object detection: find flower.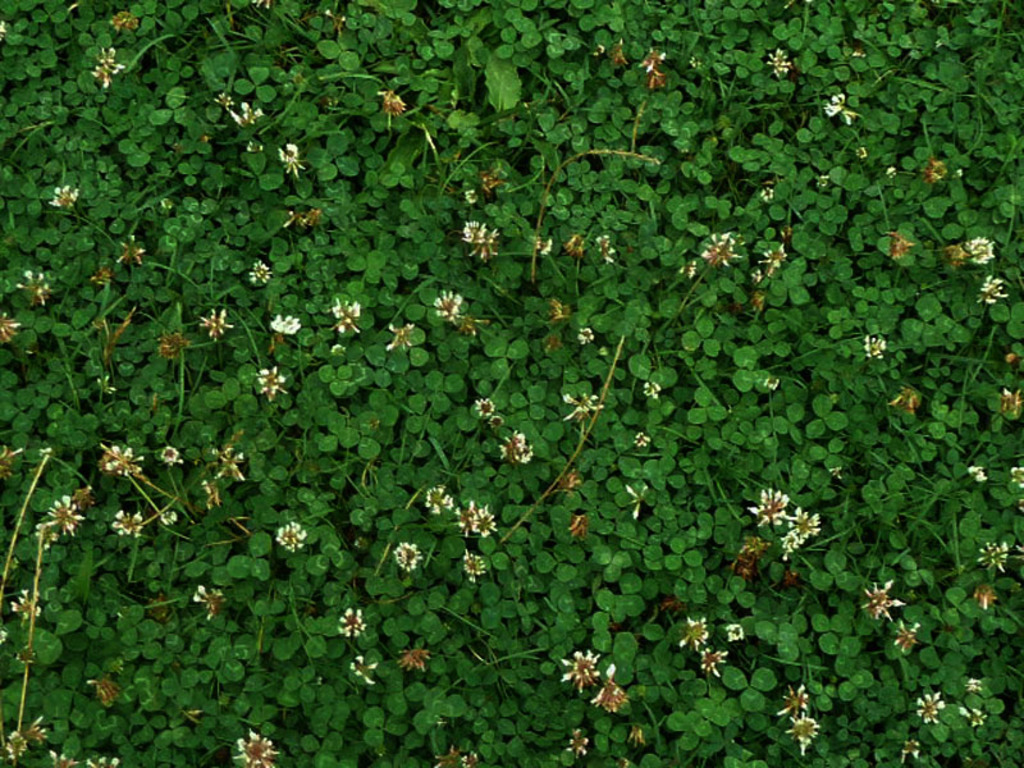
27,714,46,739.
